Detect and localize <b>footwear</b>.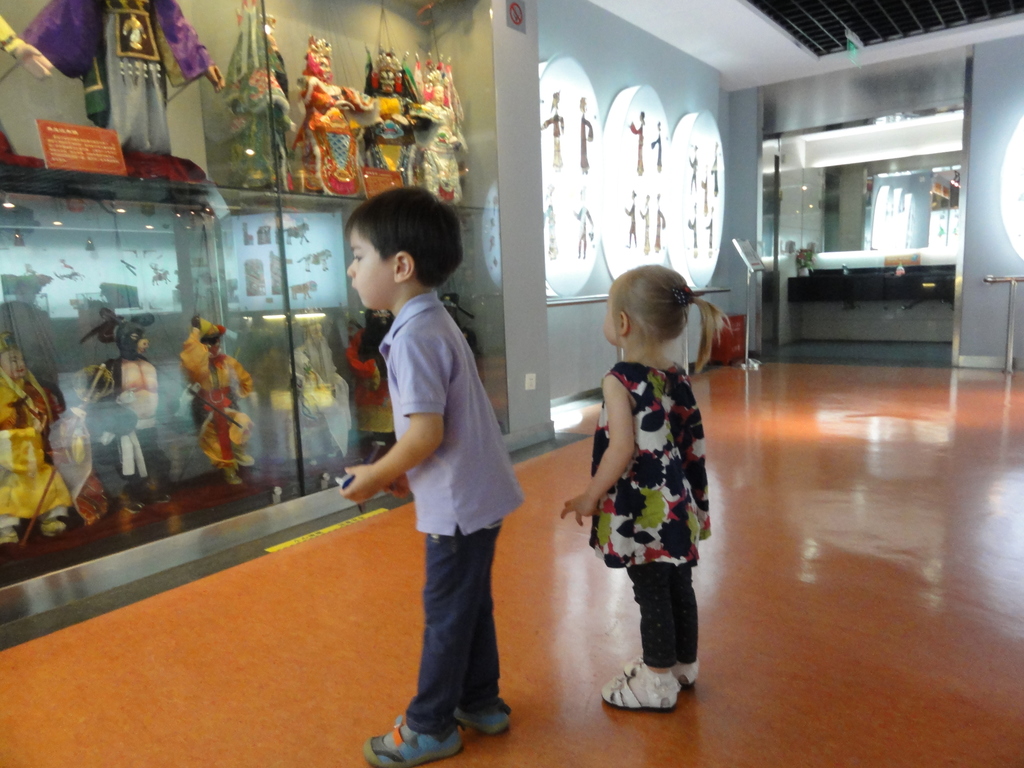
Localized at locate(602, 656, 688, 728).
